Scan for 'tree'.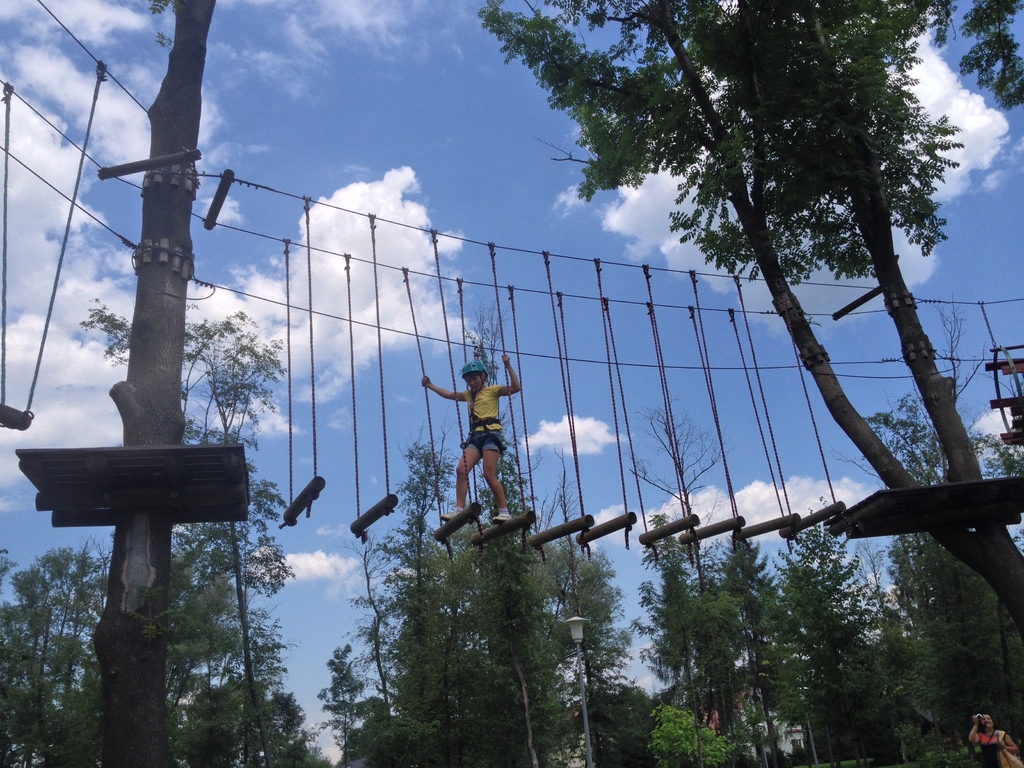
Scan result: rect(92, 0, 217, 762).
